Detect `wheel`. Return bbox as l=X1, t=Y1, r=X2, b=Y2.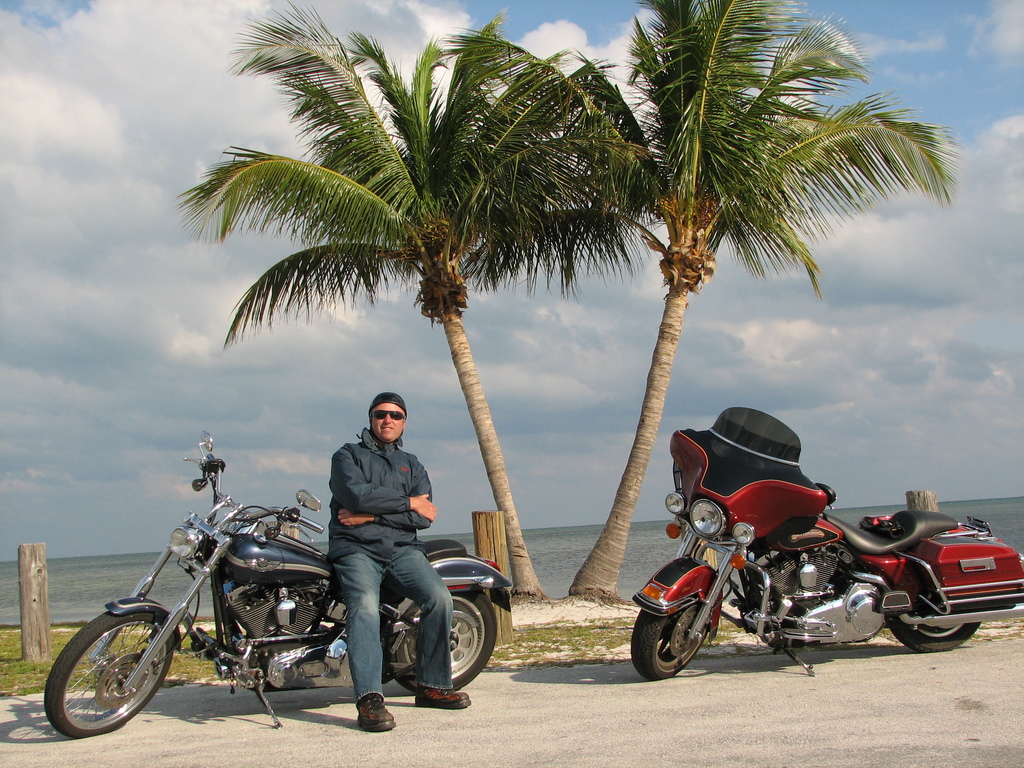
l=45, t=600, r=179, b=743.
